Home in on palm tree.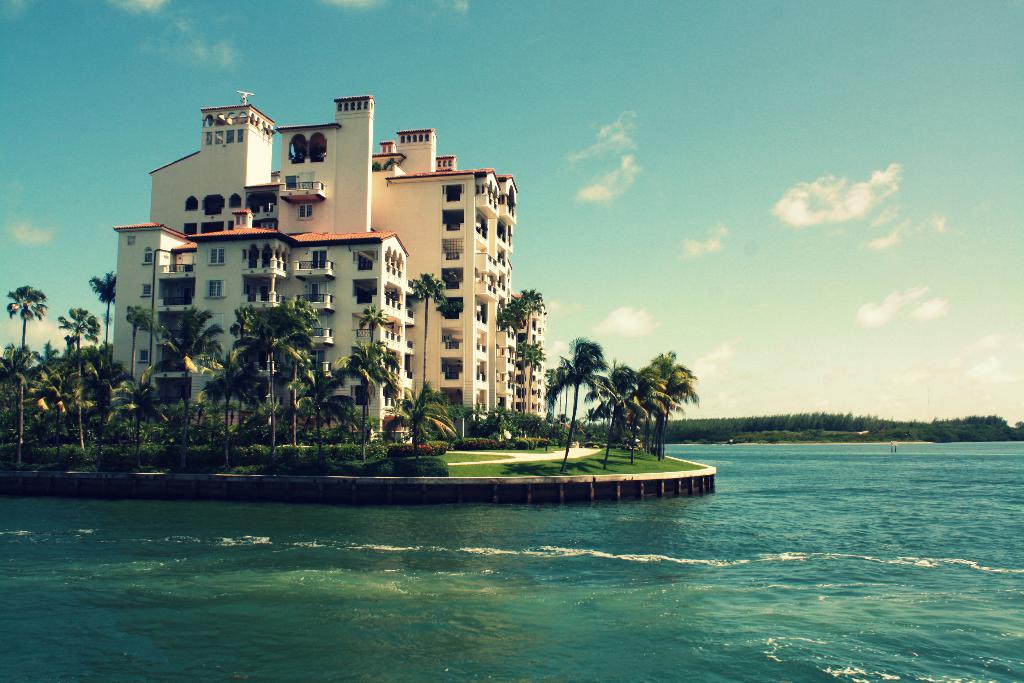
Homed in at (85,259,120,367).
